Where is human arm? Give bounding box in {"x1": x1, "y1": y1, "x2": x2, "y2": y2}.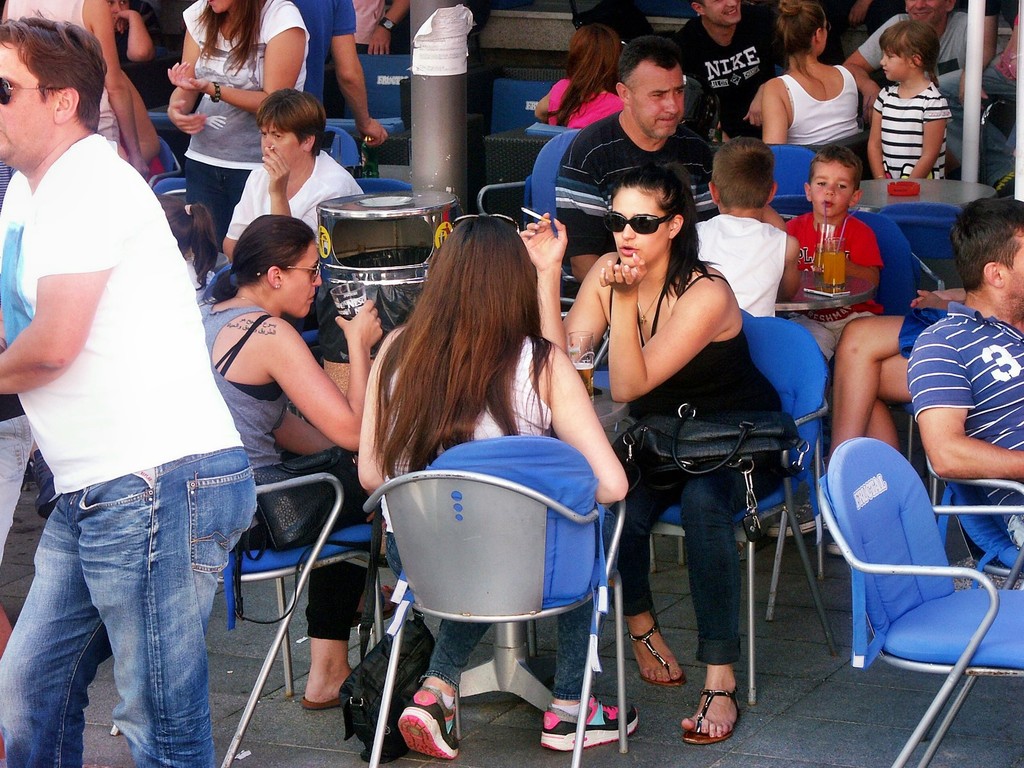
{"x1": 865, "y1": 86, "x2": 894, "y2": 185}.
